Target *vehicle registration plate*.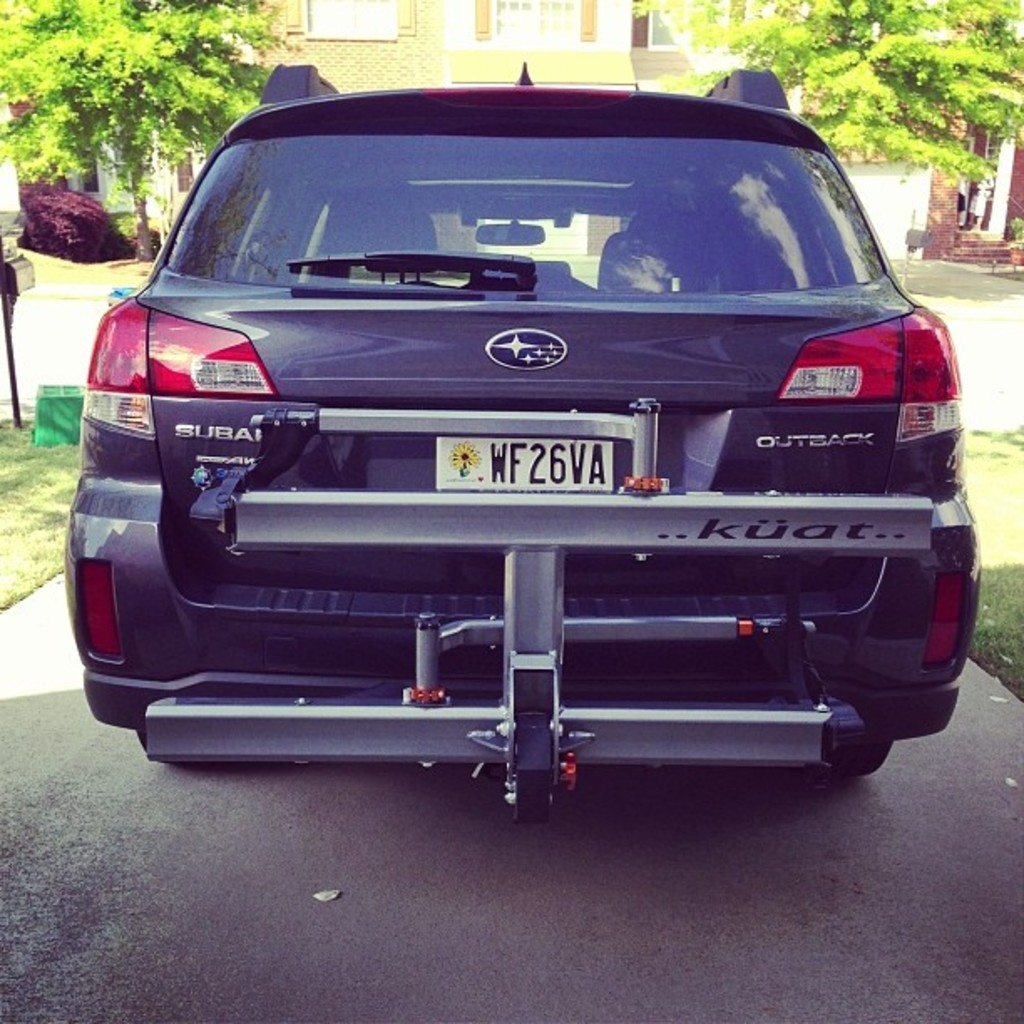
Target region: 427/437/614/499.
